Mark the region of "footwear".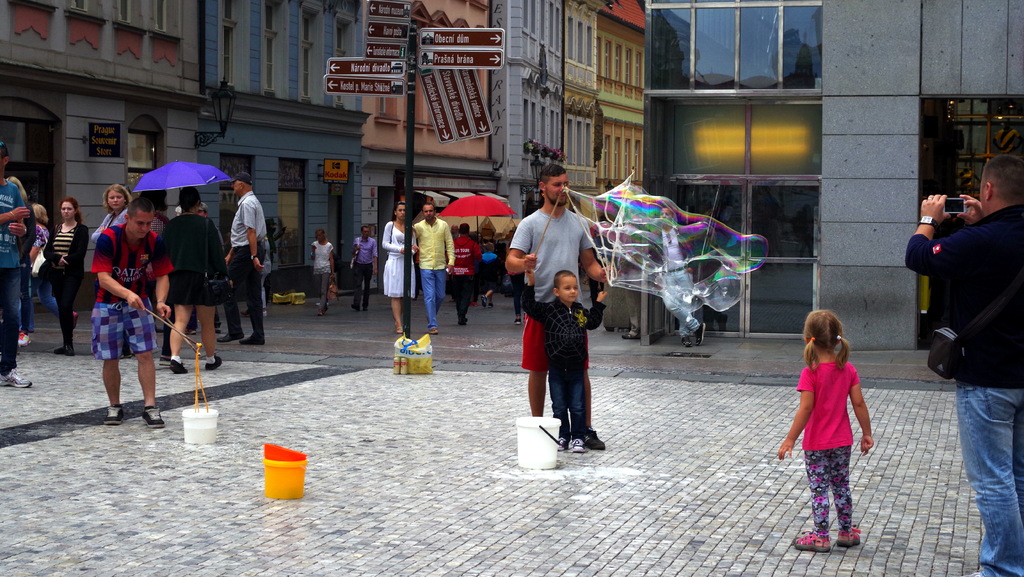
Region: Rect(515, 318, 521, 324).
